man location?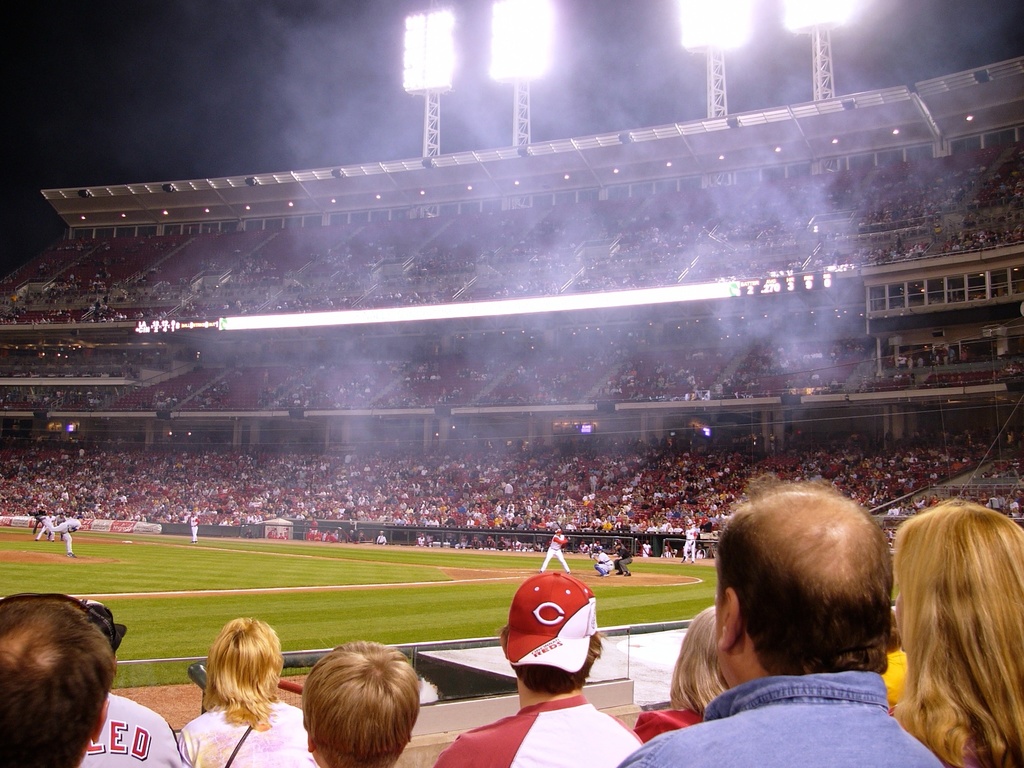
<region>636, 493, 957, 758</region>
